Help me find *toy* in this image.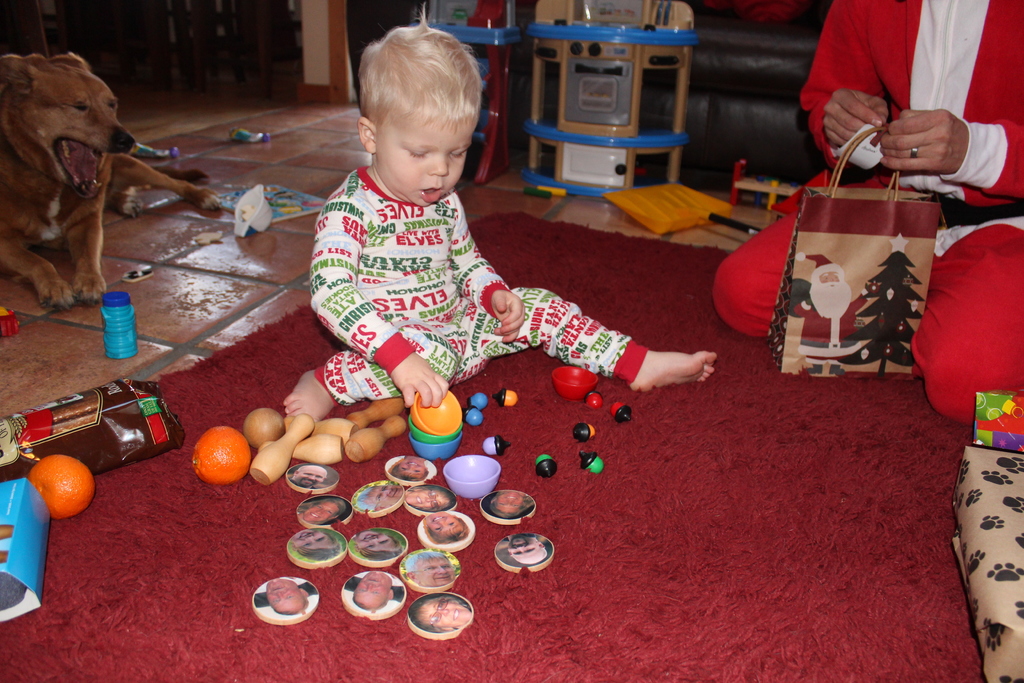
Found it: box(221, 124, 273, 141).
